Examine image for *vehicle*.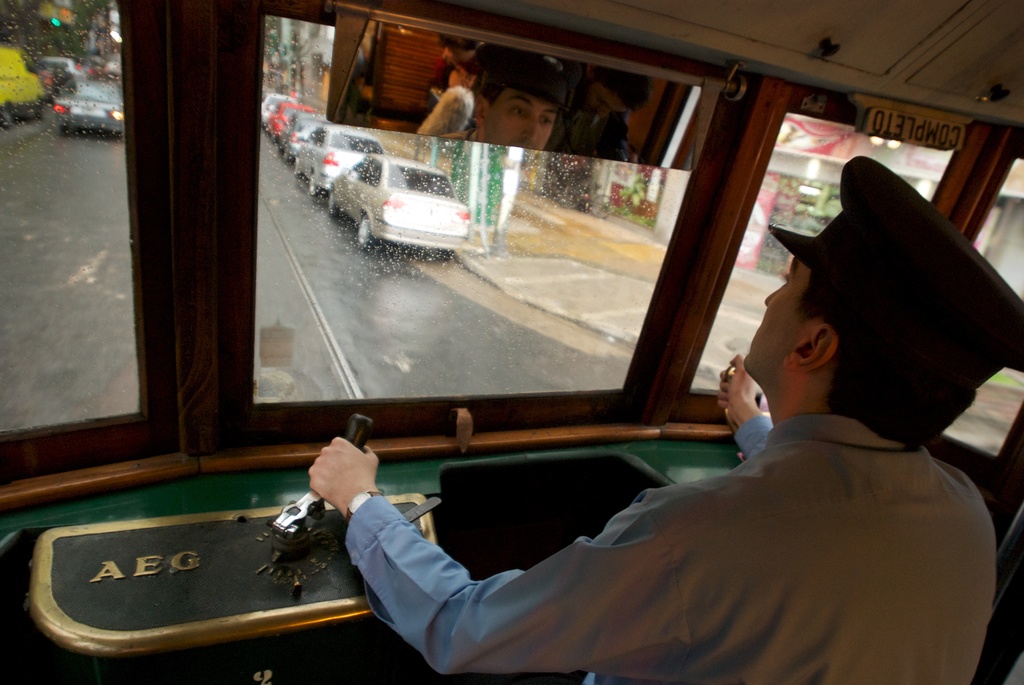
Examination result: 278/114/330/164.
